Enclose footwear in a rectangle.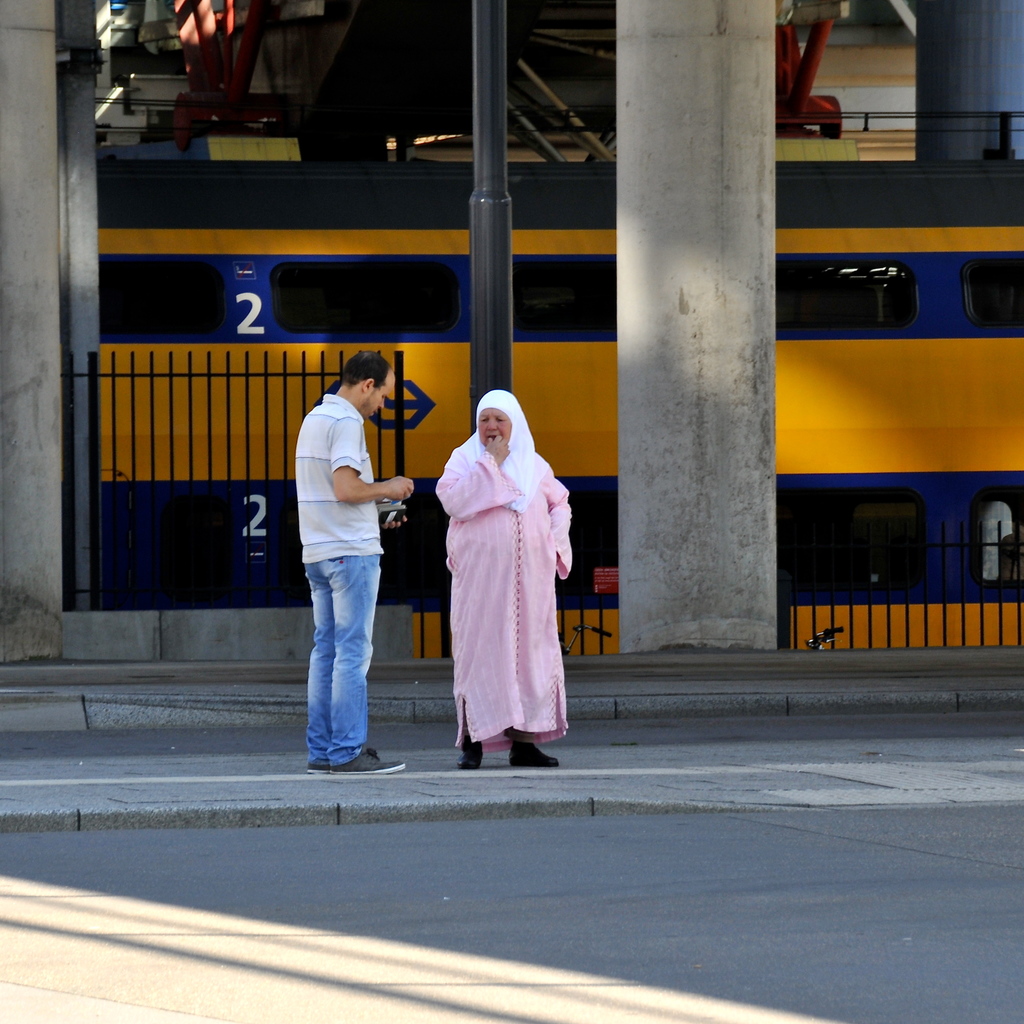
bbox(312, 744, 408, 773).
